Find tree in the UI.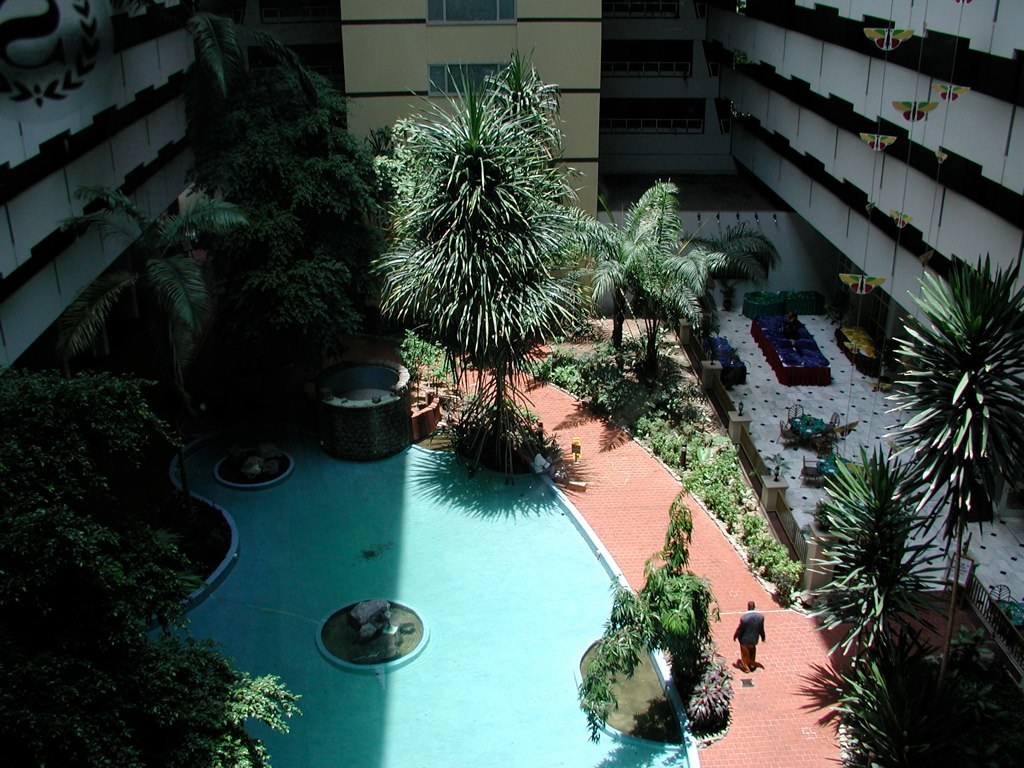
UI element at 576:481:720:742.
